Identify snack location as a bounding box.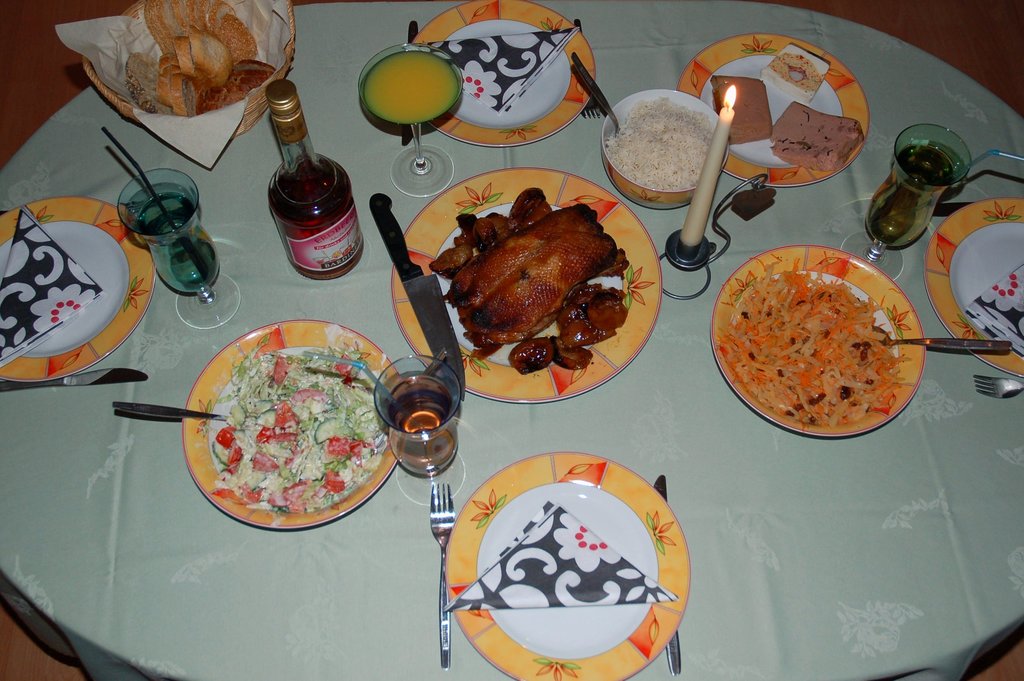
box=[767, 104, 856, 181].
